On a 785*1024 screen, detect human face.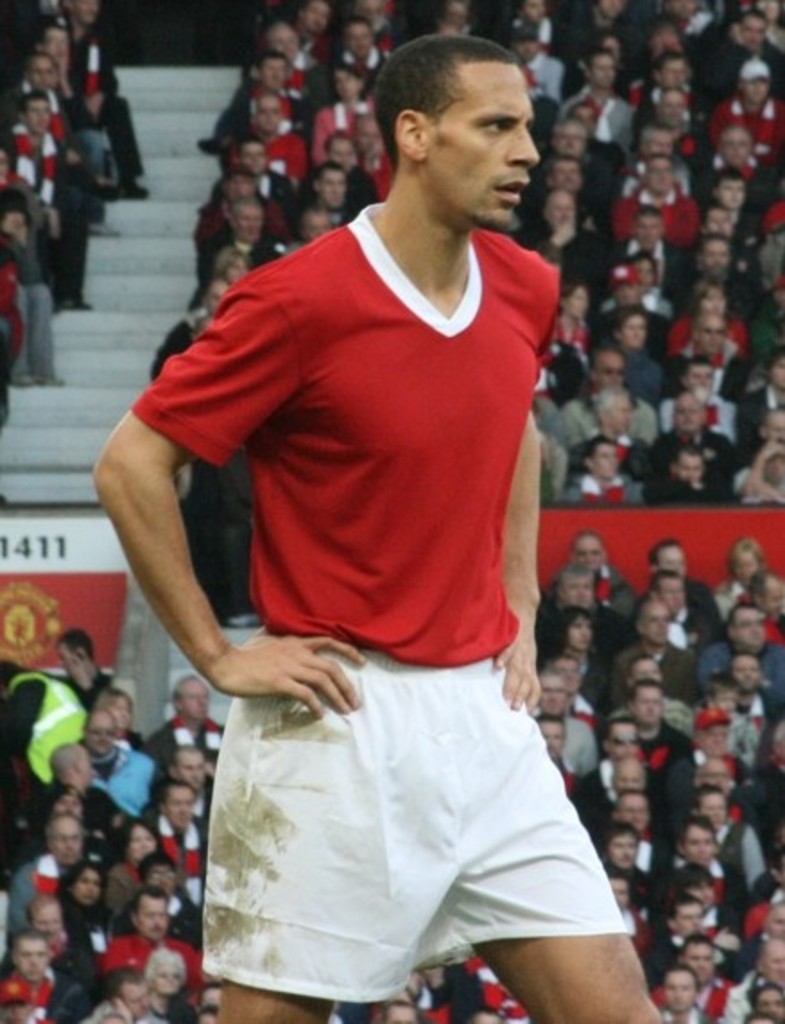
{"left": 654, "top": 57, "right": 690, "bottom": 86}.
